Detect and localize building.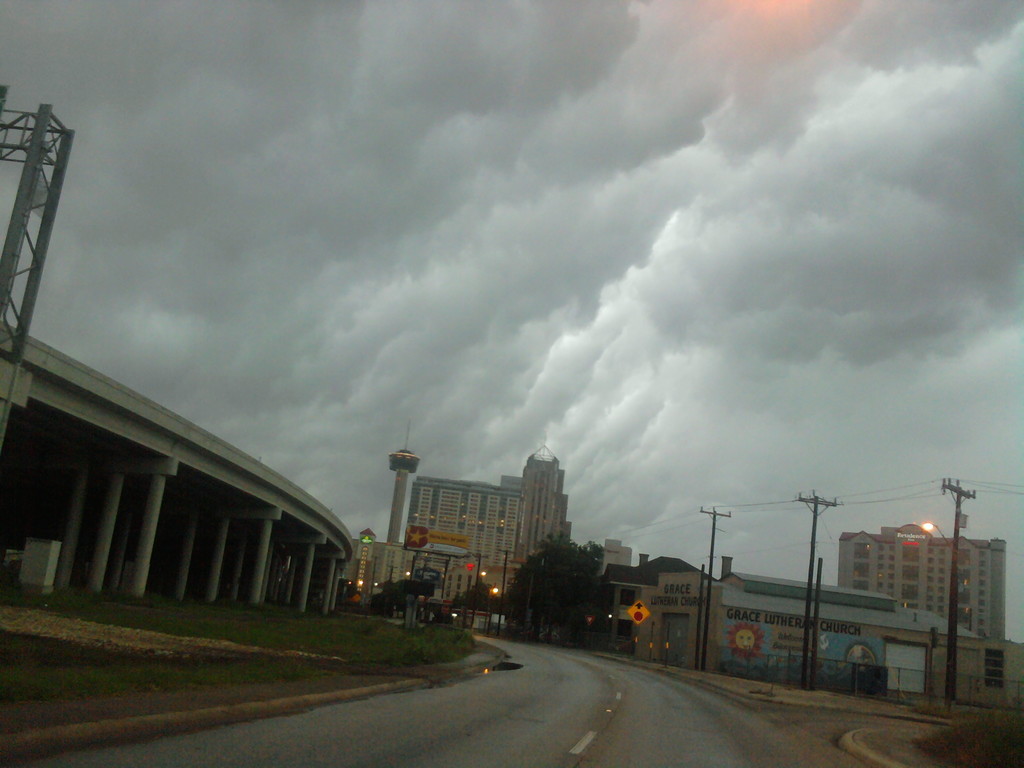
Localized at {"left": 596, "top": 552, "right": 719, "bottom": 668}.
